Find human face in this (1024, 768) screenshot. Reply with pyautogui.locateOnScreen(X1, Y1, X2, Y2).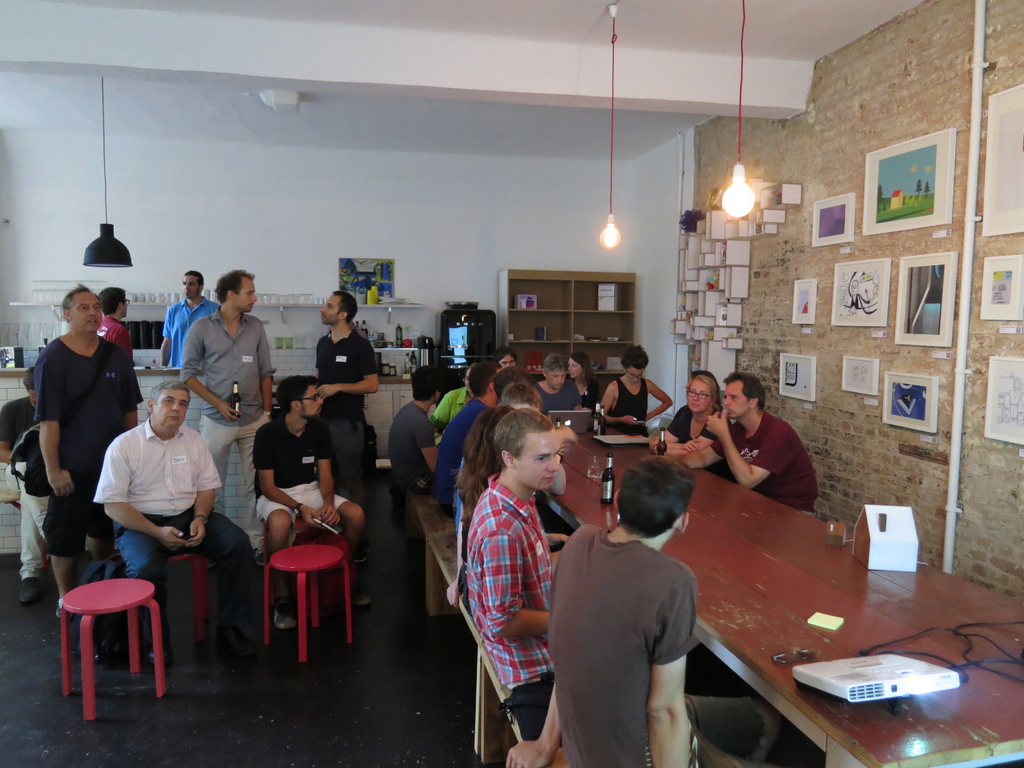
pyautogui.locateOnScreen(506, 358, 516, 367).
